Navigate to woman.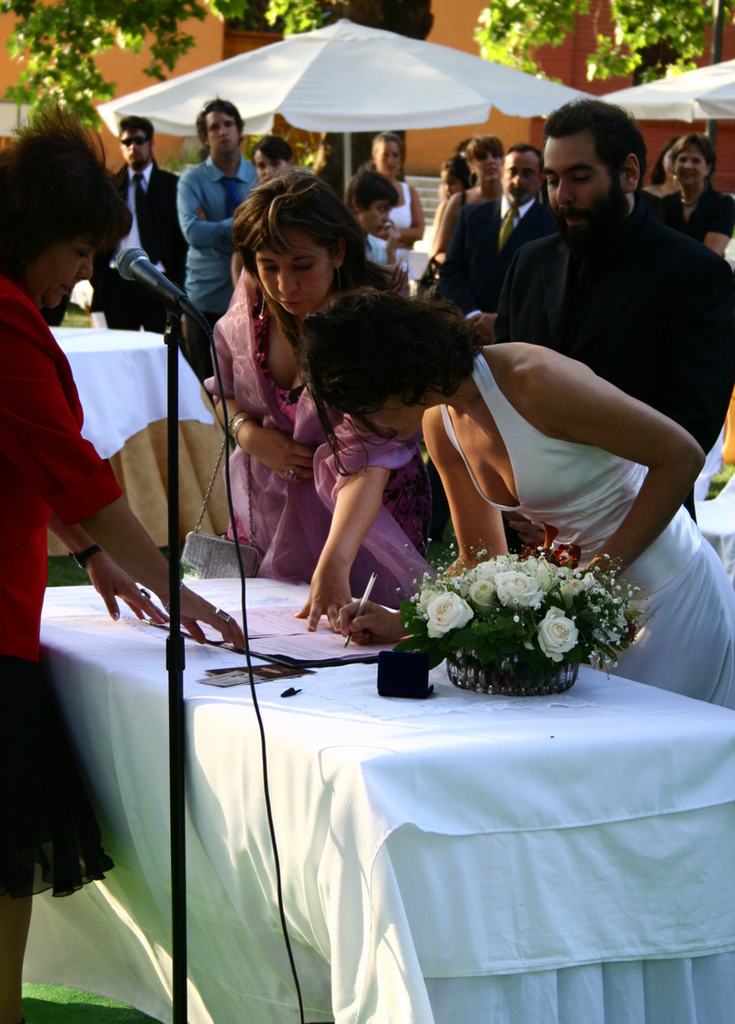
Navigation target: [left=641, top=131, right=682, bottom=202].
